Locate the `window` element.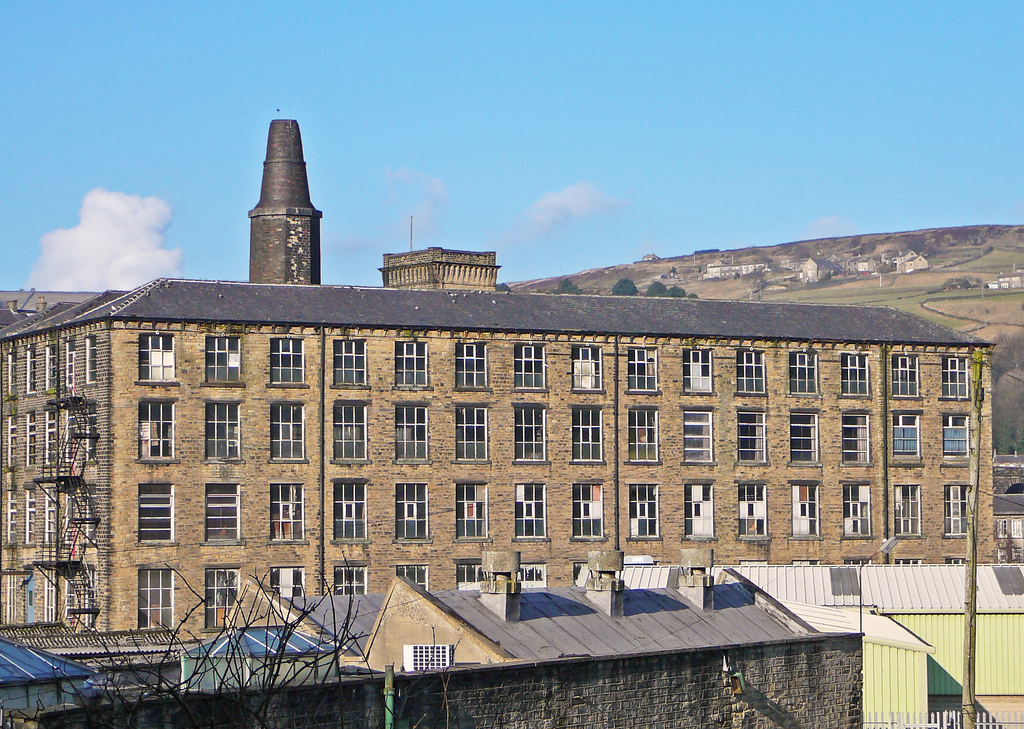
Element bbox: {"x1": 198, "y1": 396, "x2": 243, "y2": 468}.
